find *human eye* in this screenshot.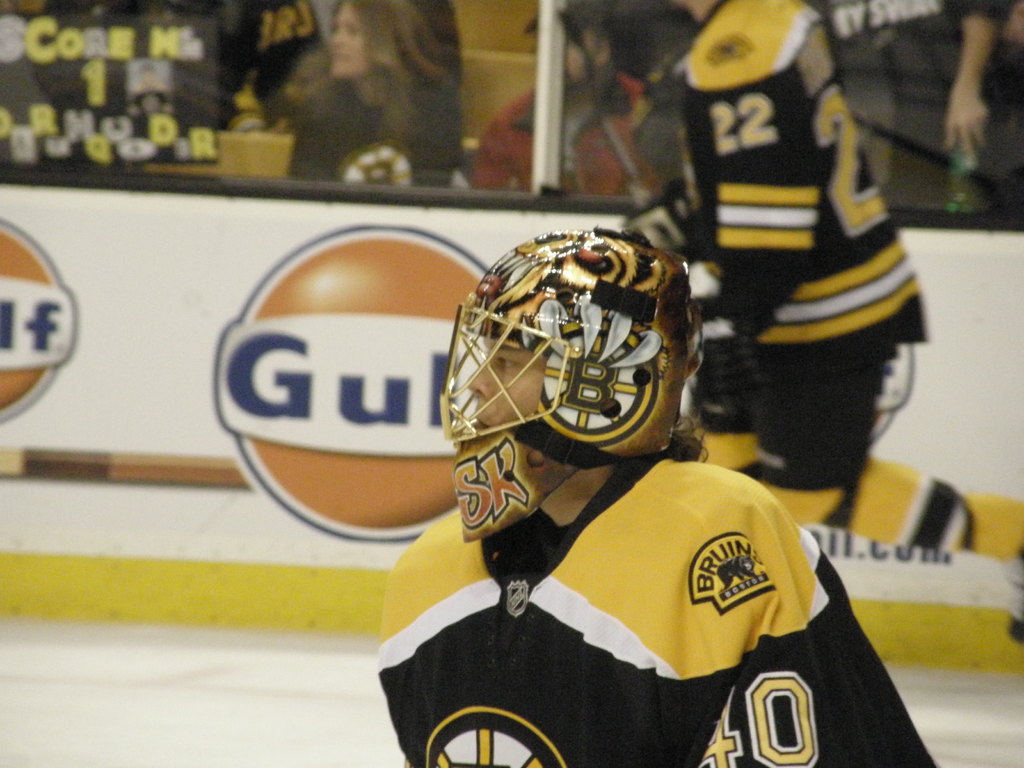
The bounding box for *human eye* is (495, 355, 520, 373).
